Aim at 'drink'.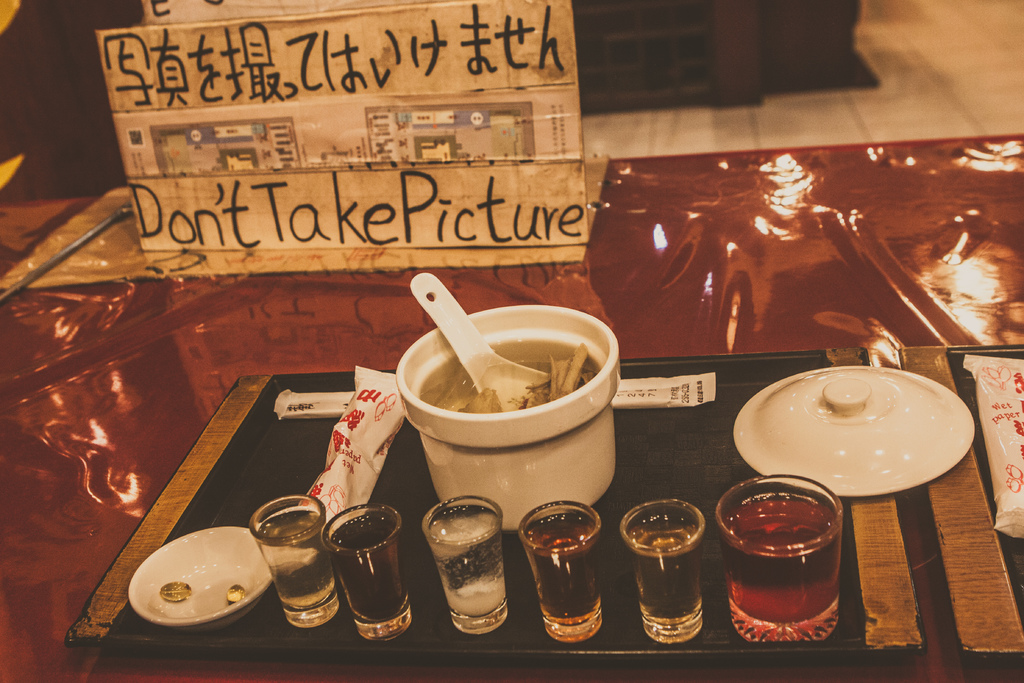
Aimed at {"left": 714, "top": 475, "right": 843, "bottom": 645}.
